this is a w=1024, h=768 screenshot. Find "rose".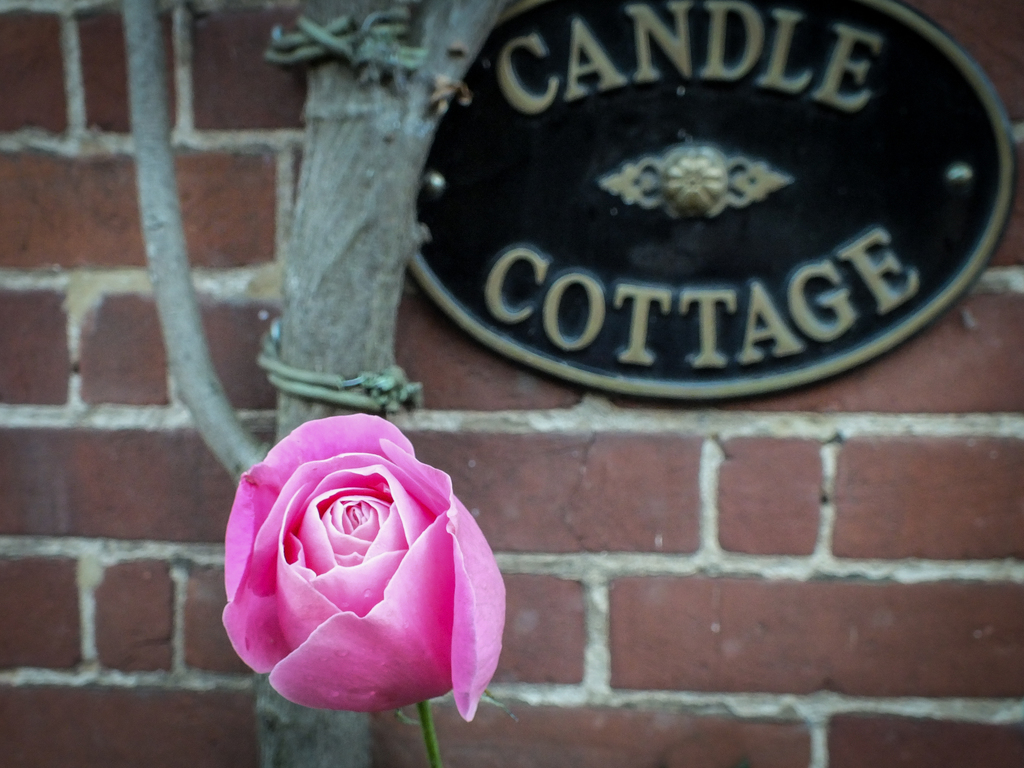
Bounding box: {"left": 224, "top": 413, "right": 506, "bottom": 721}.
